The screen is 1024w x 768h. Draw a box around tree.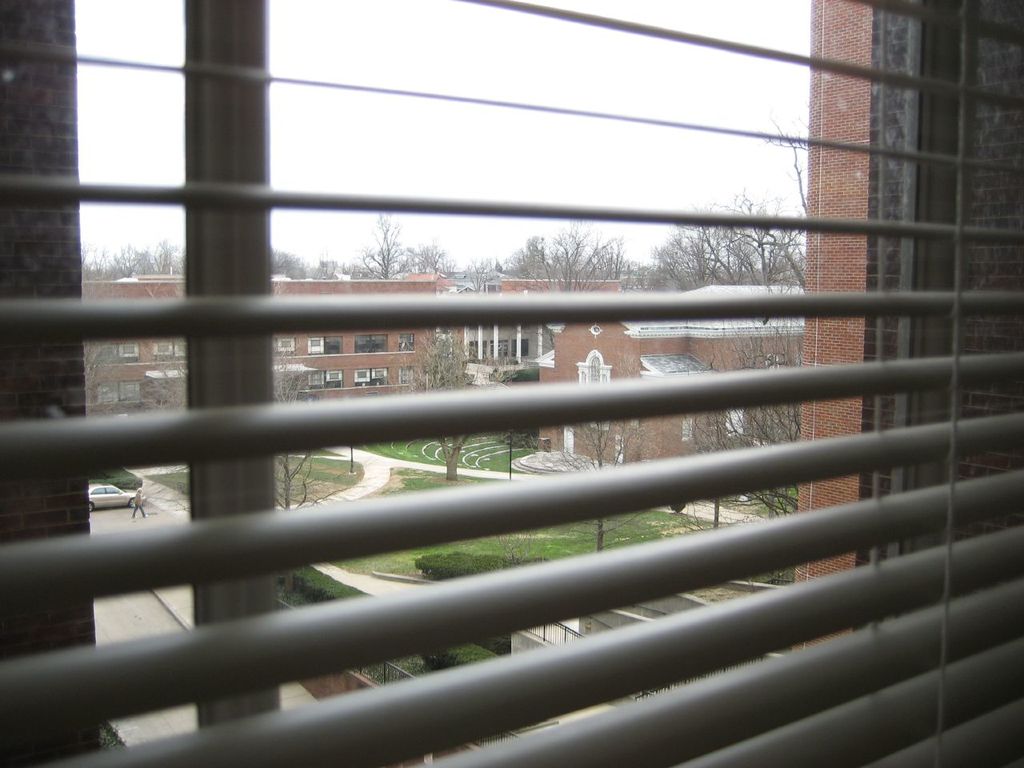
l=269, t=247, r=306, b=271.
